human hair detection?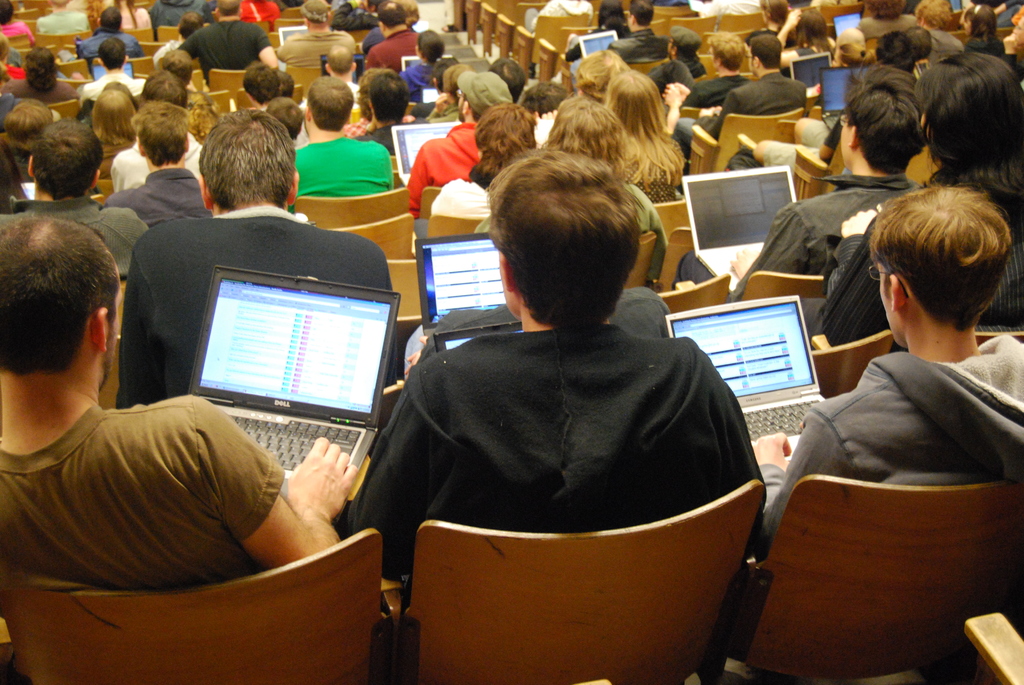
[left=3, top=98, right=53, bottom=154]
